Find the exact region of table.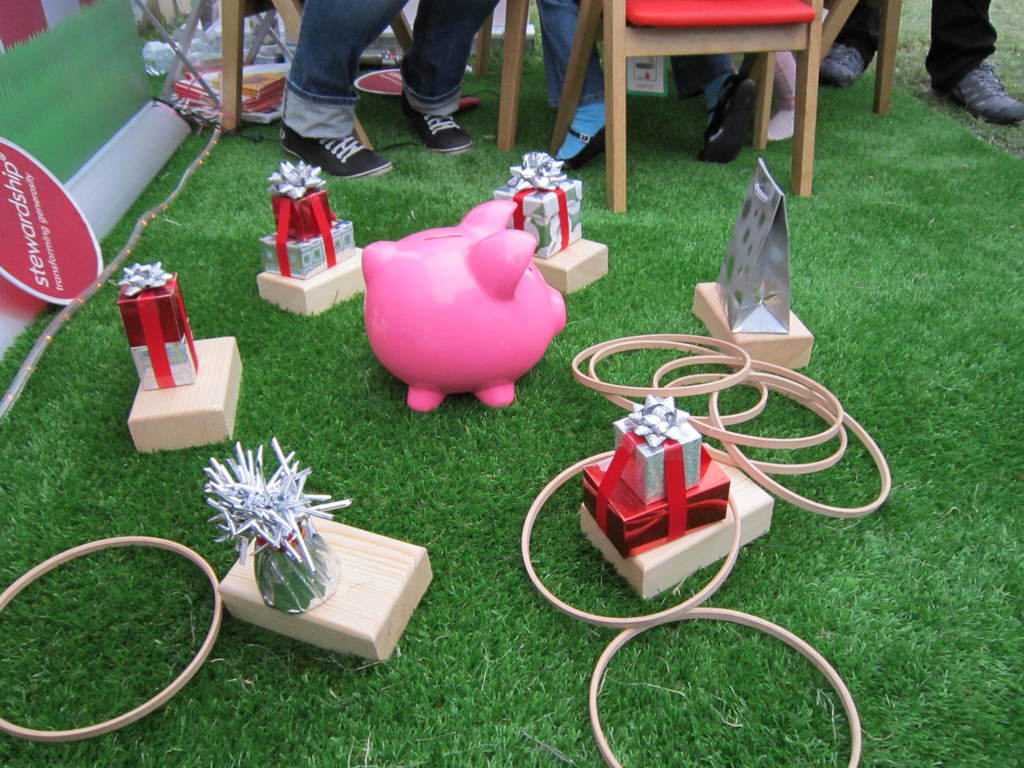
Exact region: bbox=[474, 0, 904, 148].
